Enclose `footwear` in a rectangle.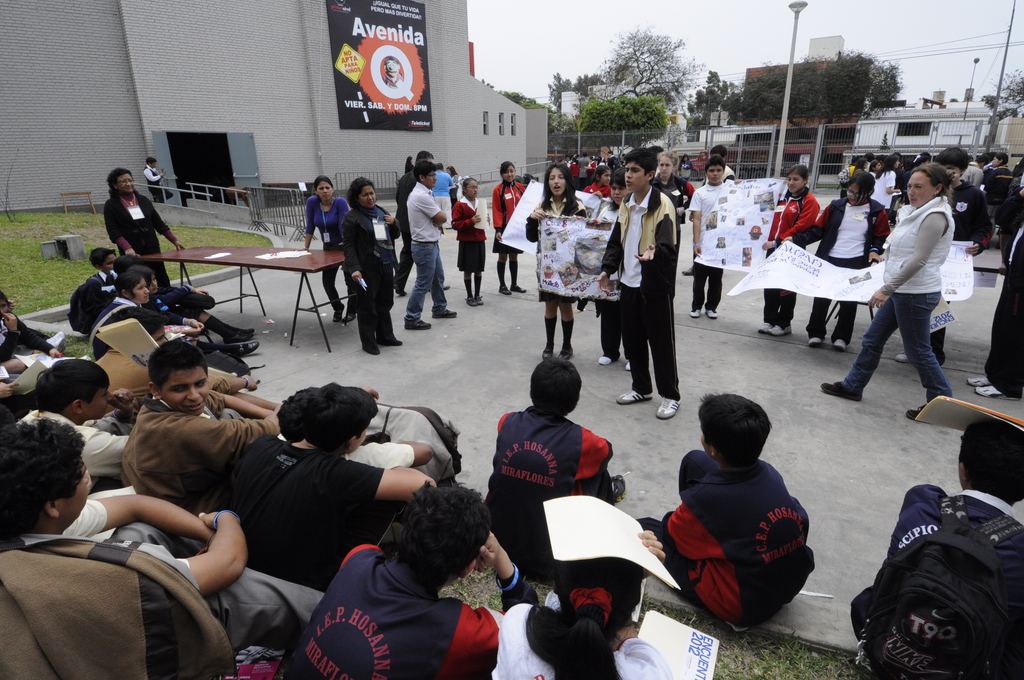
bbox=[769, 323, 788, 338].
